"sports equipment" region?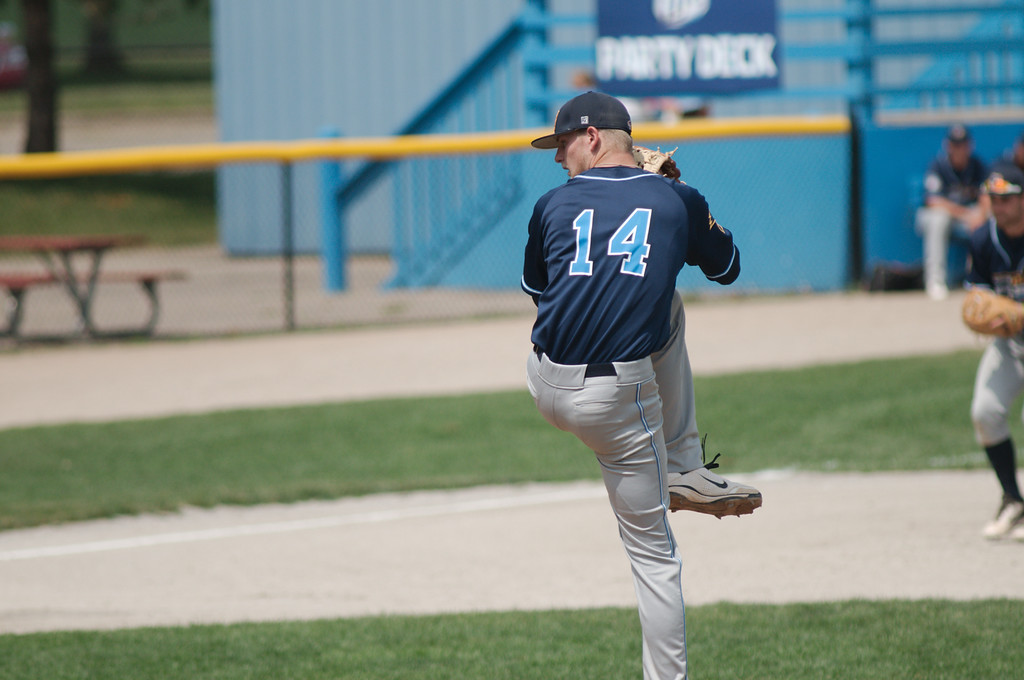
box(630, 145, 675, 171)
